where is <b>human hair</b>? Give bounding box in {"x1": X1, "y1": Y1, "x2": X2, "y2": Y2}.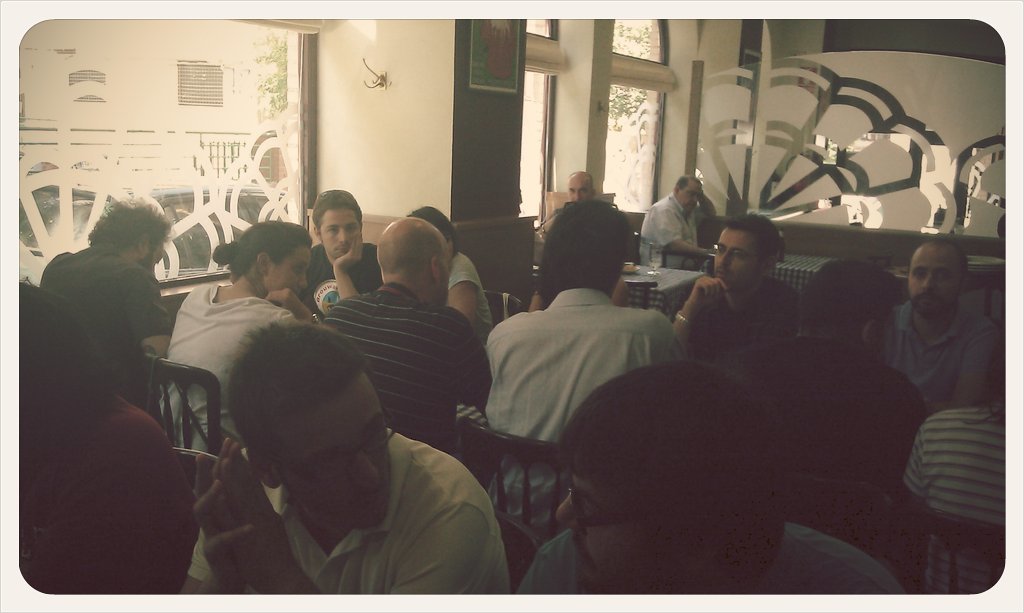
{"x1": 924, "y1": 234, "x2": 972, "y2": 278}.
